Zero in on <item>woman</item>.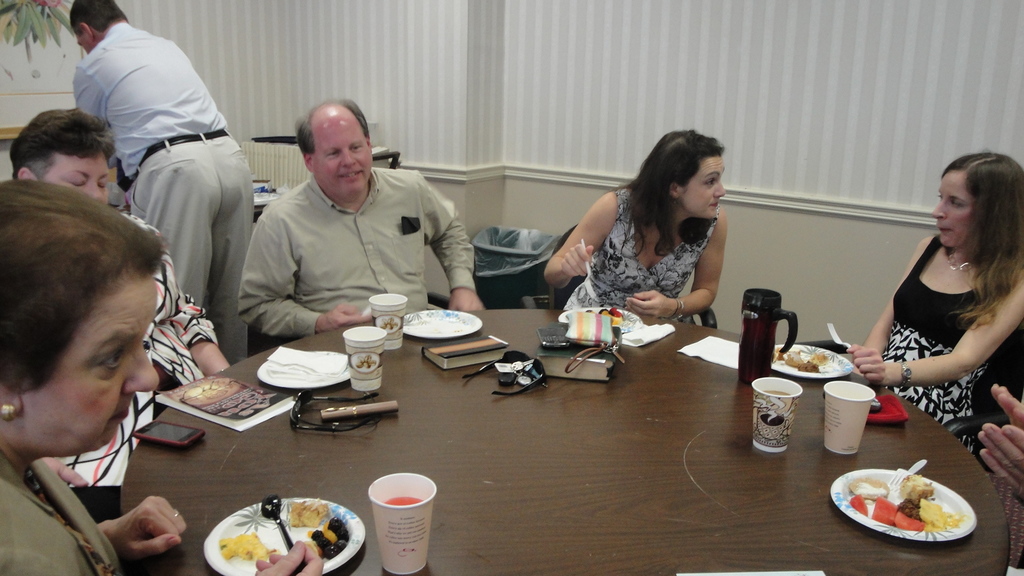
Zeroed in: {"x1": 545, "y1": 125, "x2": 729, "y2": 328}.
